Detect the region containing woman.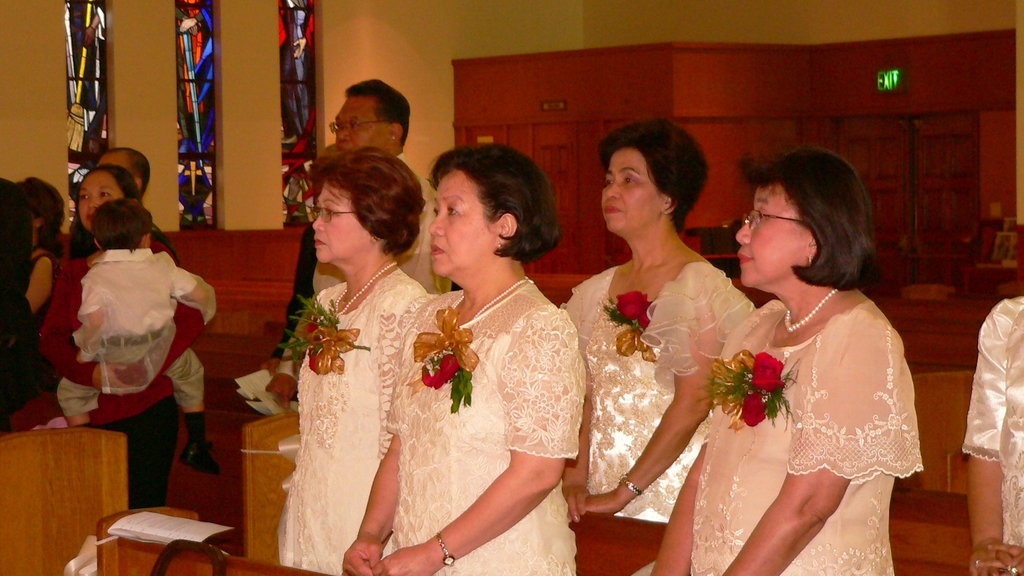
box(6, 175, 65, 315).
